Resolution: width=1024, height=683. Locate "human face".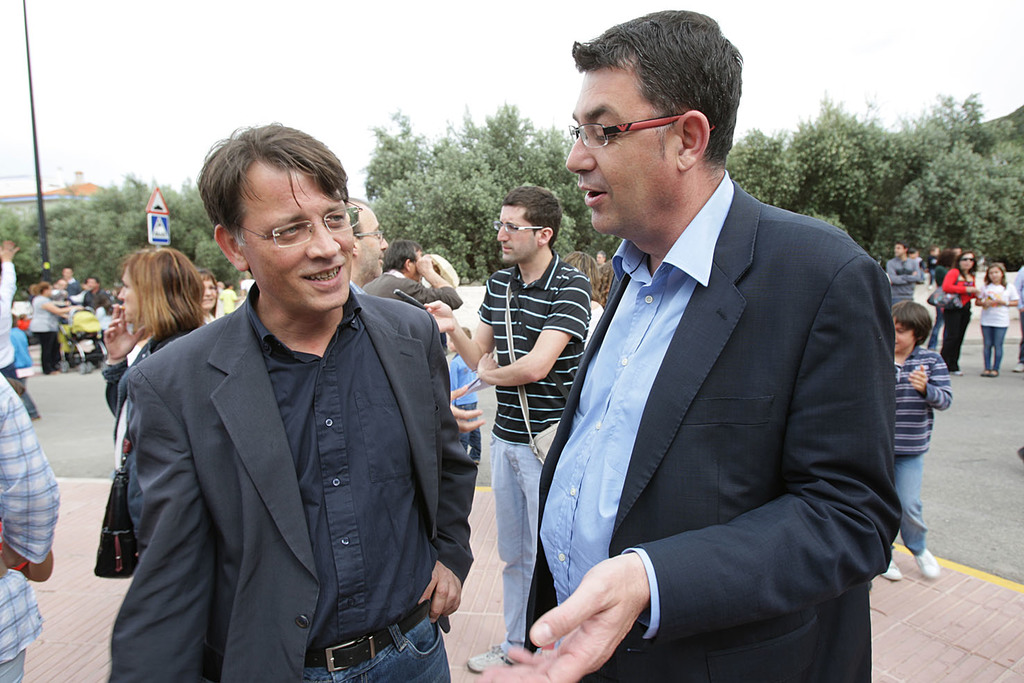
243:173:356:311.
